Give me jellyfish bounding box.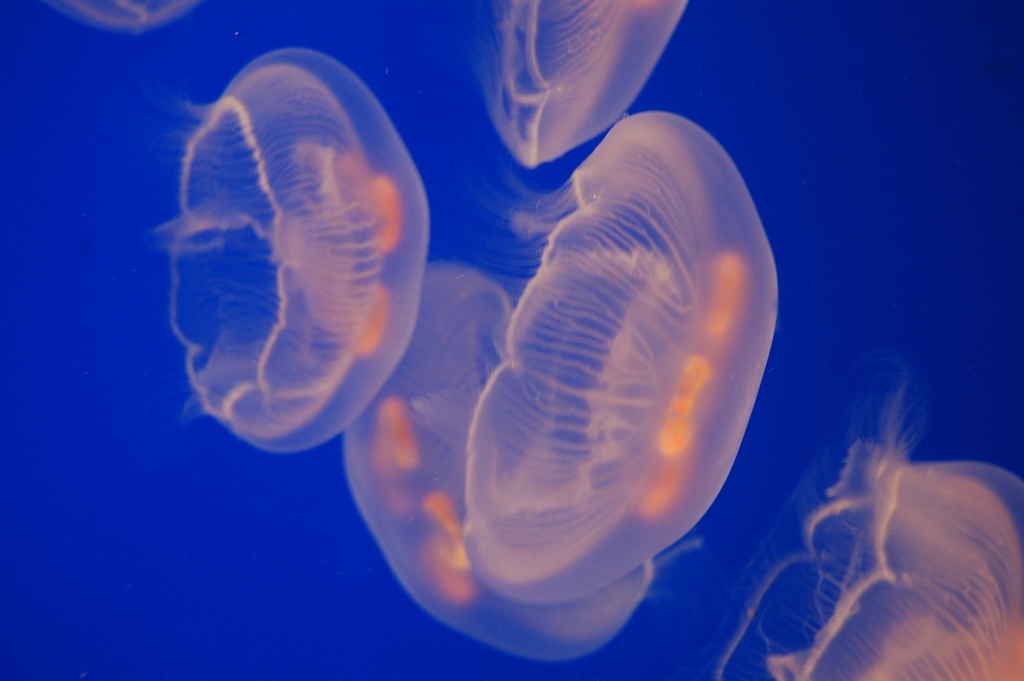
rect(345, 263, 703, 666).
